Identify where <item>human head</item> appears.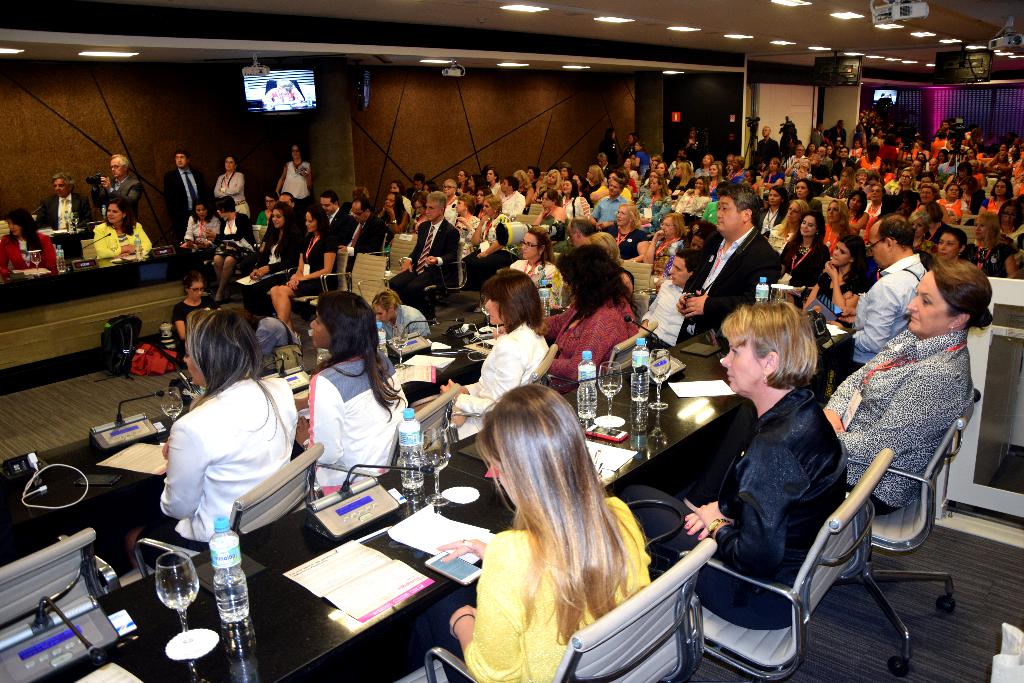
Appears at rect(110, 155, 129, 179).
